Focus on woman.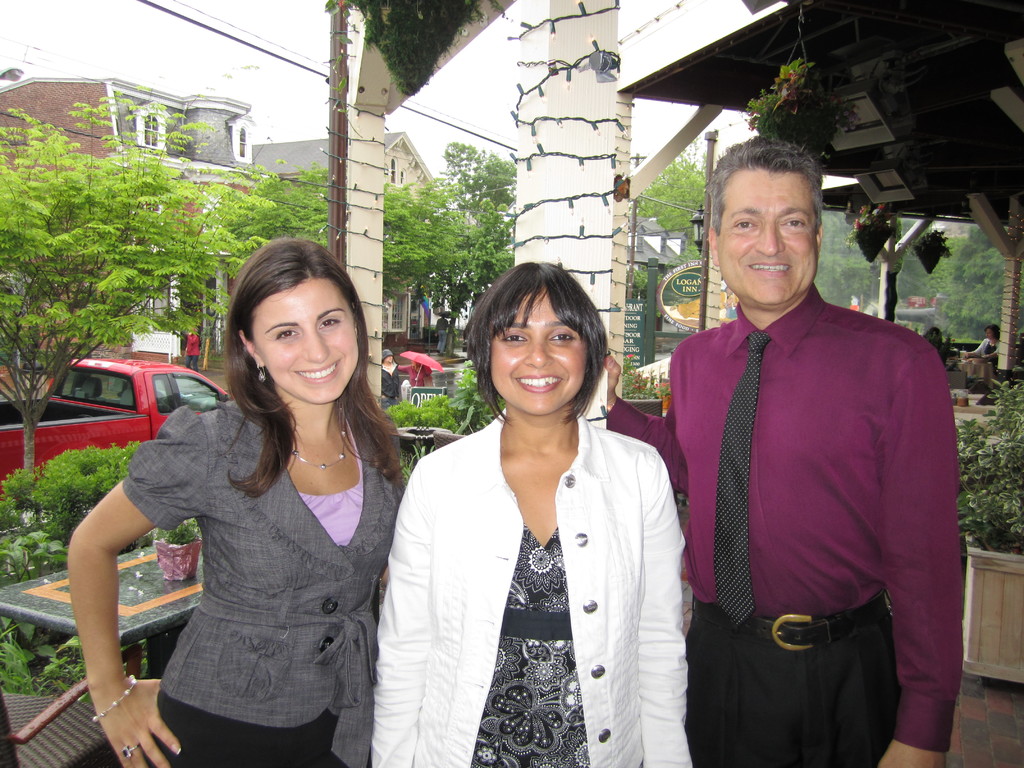
Focused at (x1=370, y1=262, x2=700, y2=767).
